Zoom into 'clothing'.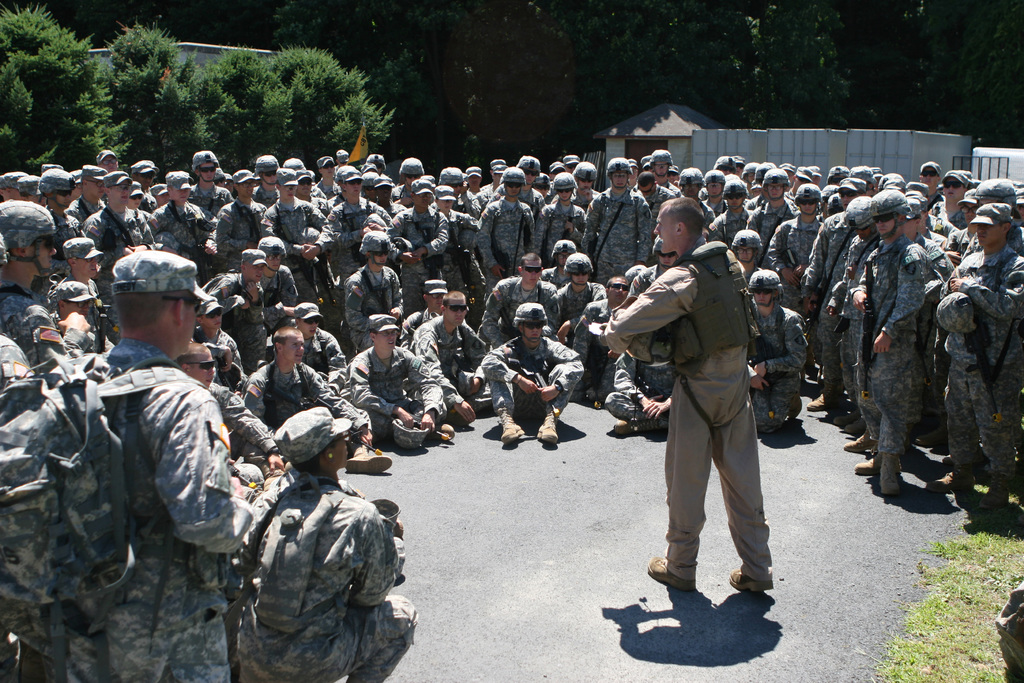
Zoom target: [x1=148, y1=198, x2=204, y2=267].
